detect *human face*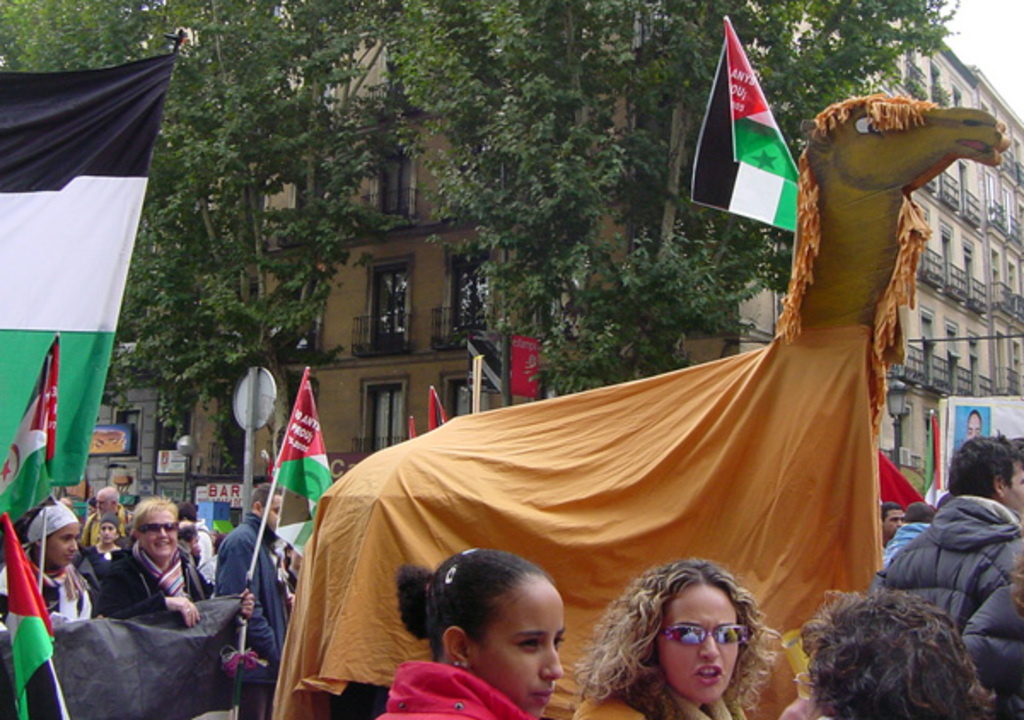
[99,522,113,544]
